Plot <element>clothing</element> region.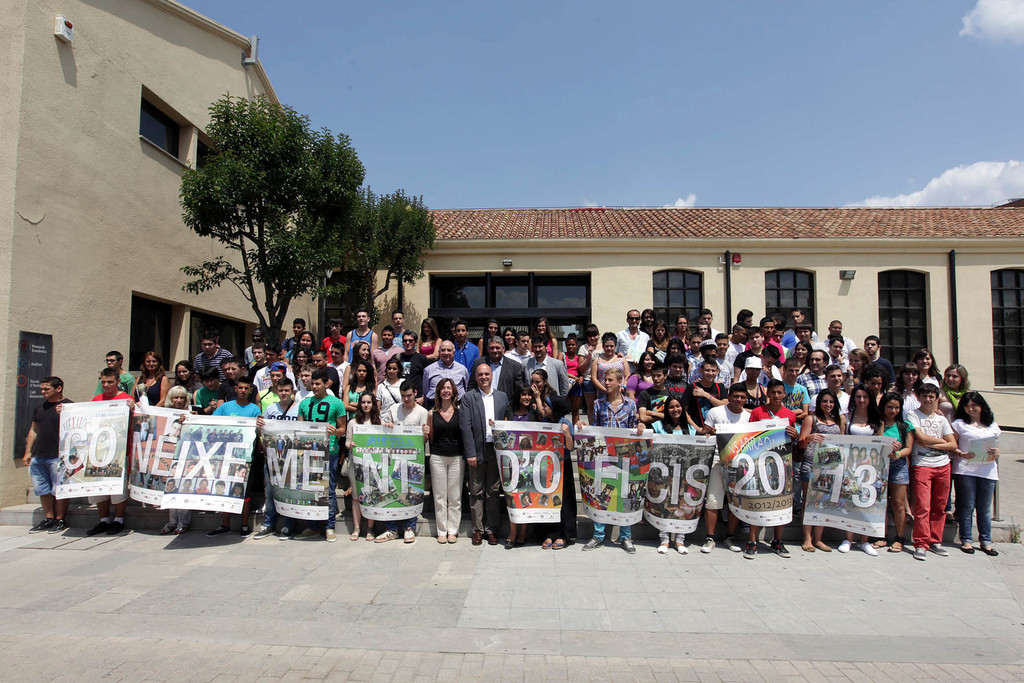
Plotted at l=712, t=326, r=724, b=337.
